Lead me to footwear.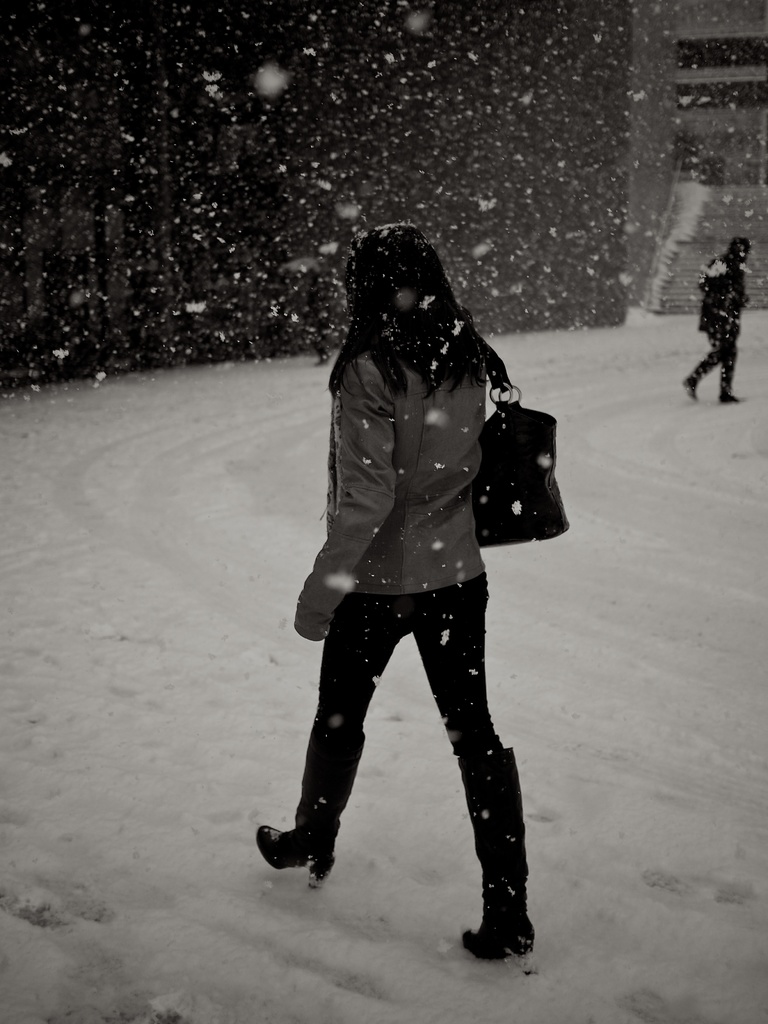
Lead to (x1=465, y1=902, x2=541, y2=975).
